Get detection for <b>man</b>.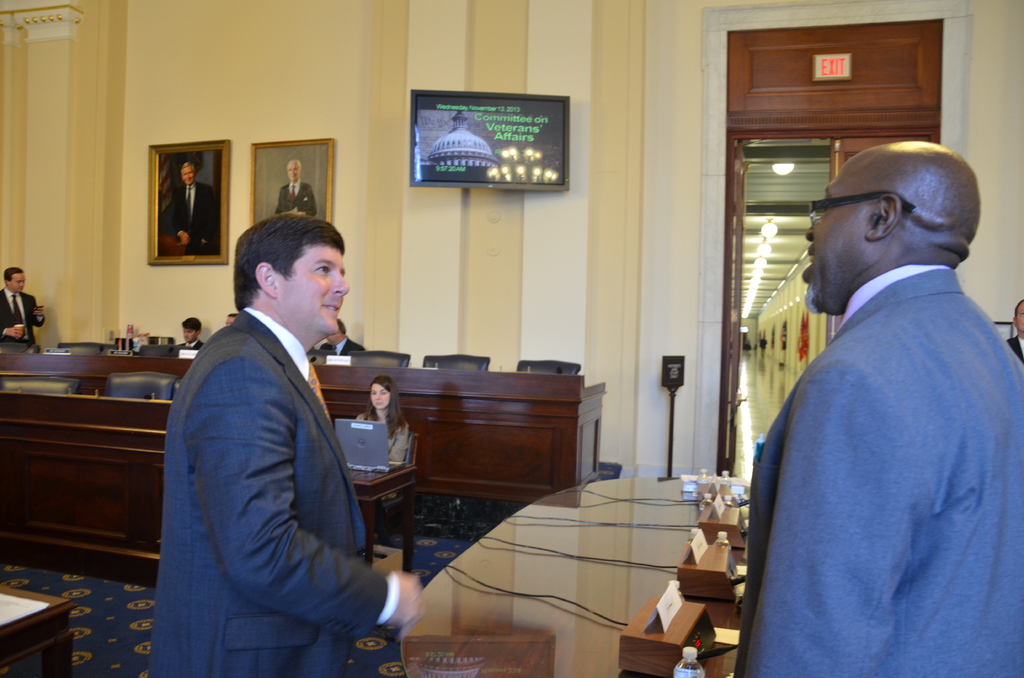
Detection: pyautogui.locateOnScreen(156, 156, 220, 259).
